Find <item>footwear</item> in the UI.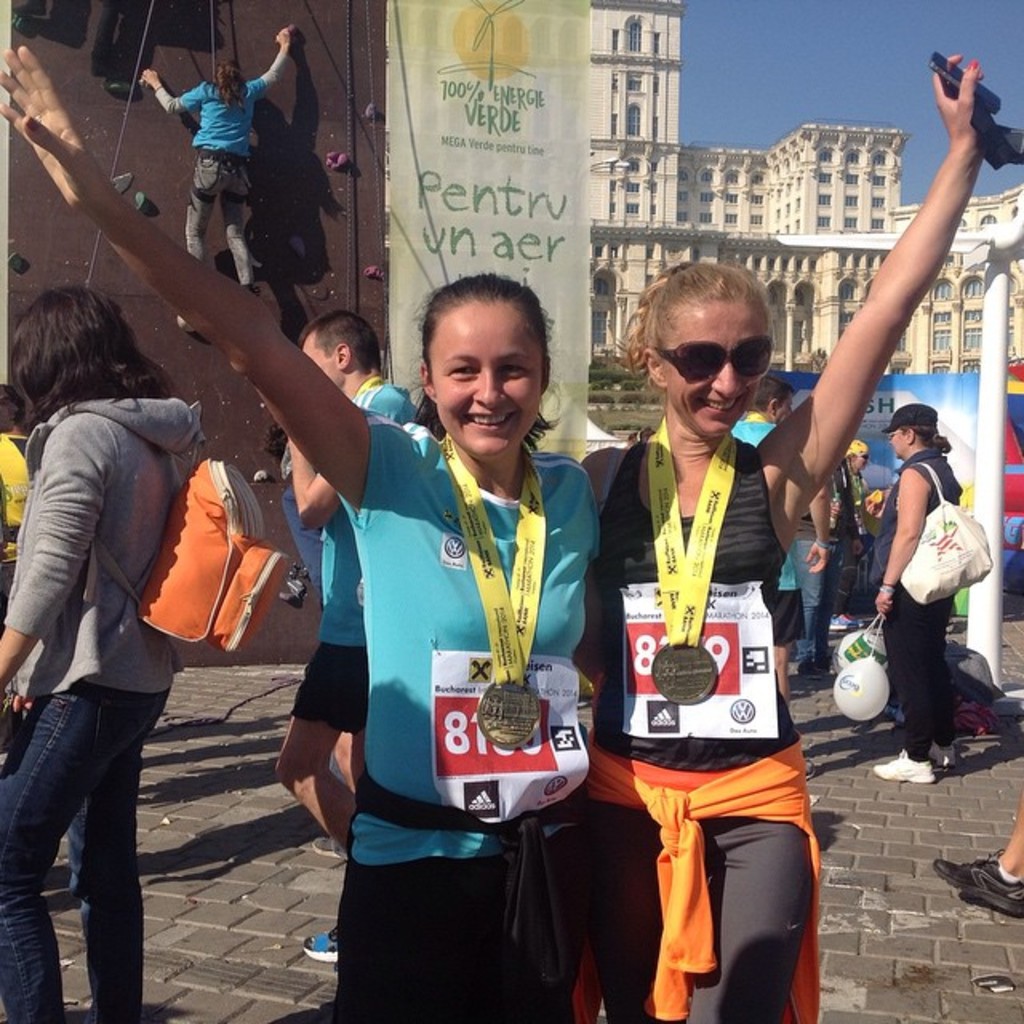
UI element at left=306, top=928, right=349, bottom=970.
